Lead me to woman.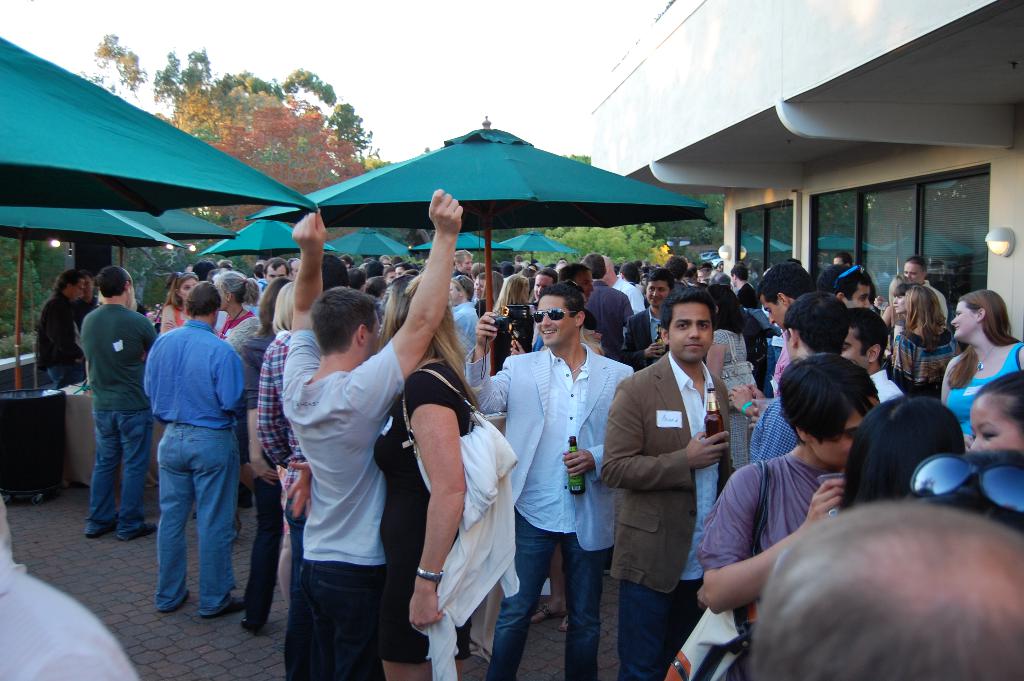
Lead to l=474, t=268, r=511, b=311.
